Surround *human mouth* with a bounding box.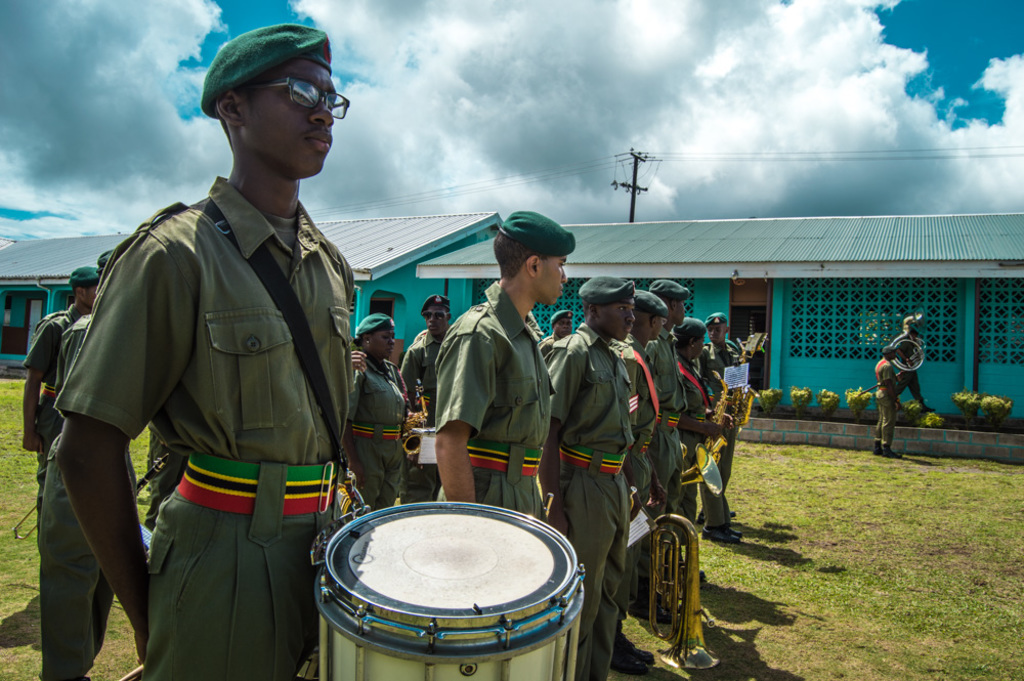
x1=306 y1=131 x2=330 y2=152.
